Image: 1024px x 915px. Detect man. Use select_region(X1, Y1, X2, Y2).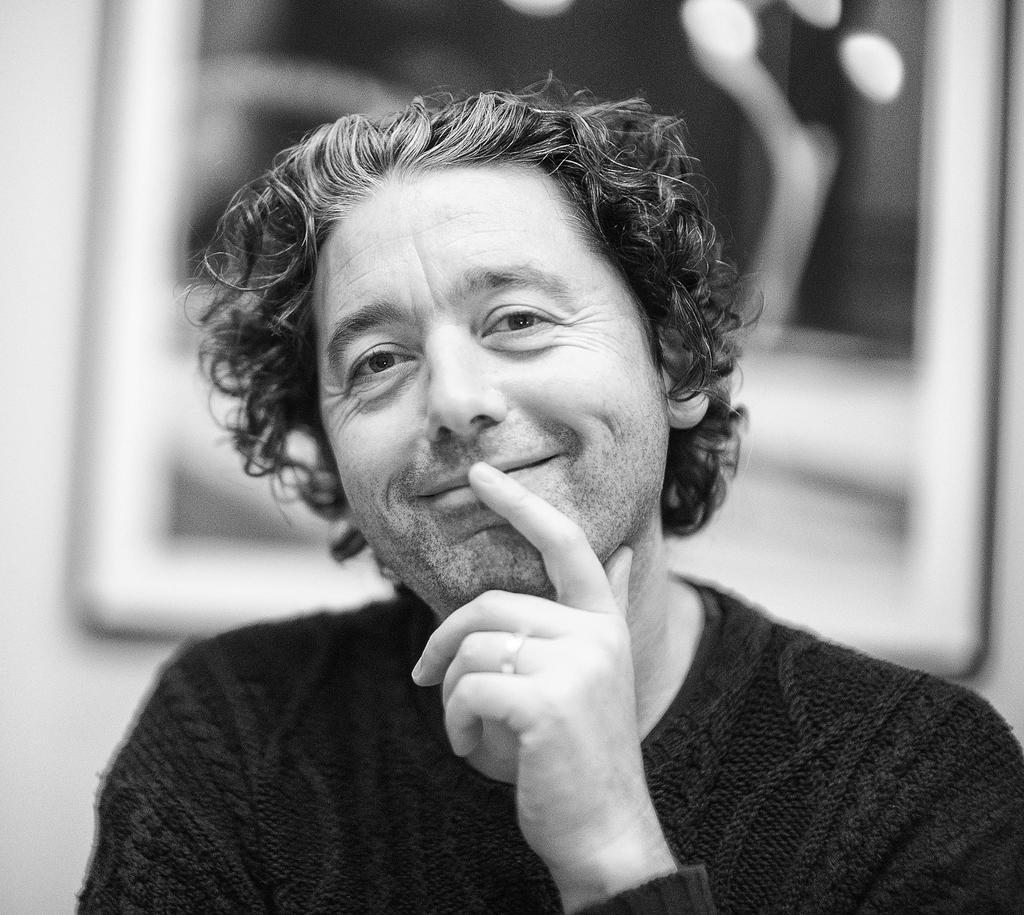
select_region(70, 83, 1007, 891).
